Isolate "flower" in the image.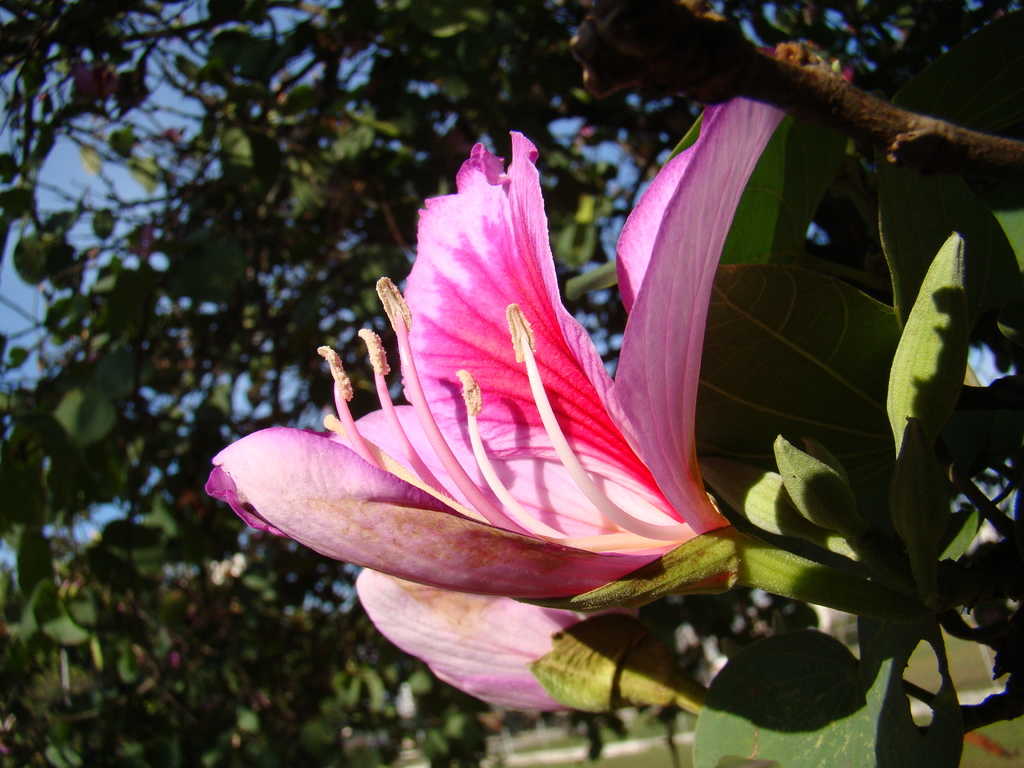
Isolated region: 232/122/778/676.
